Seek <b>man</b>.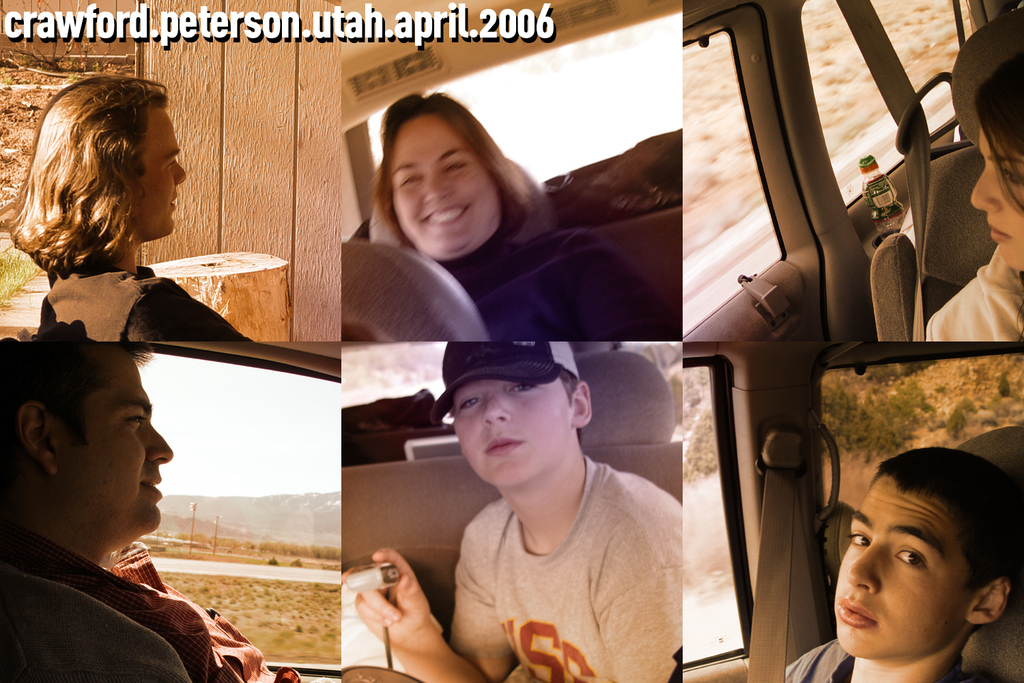
{"left": 3, "top": 76, "right": 257, "bottom": 344}.
